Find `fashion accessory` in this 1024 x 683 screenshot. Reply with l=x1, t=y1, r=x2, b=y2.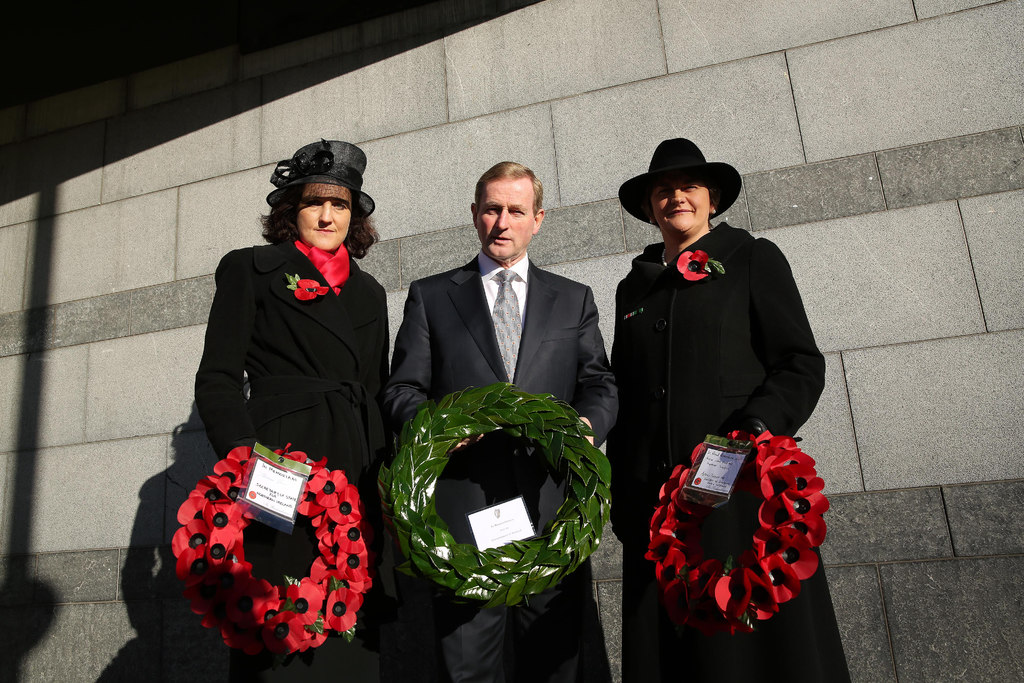
l=488, t=269, r=525, b=383.
